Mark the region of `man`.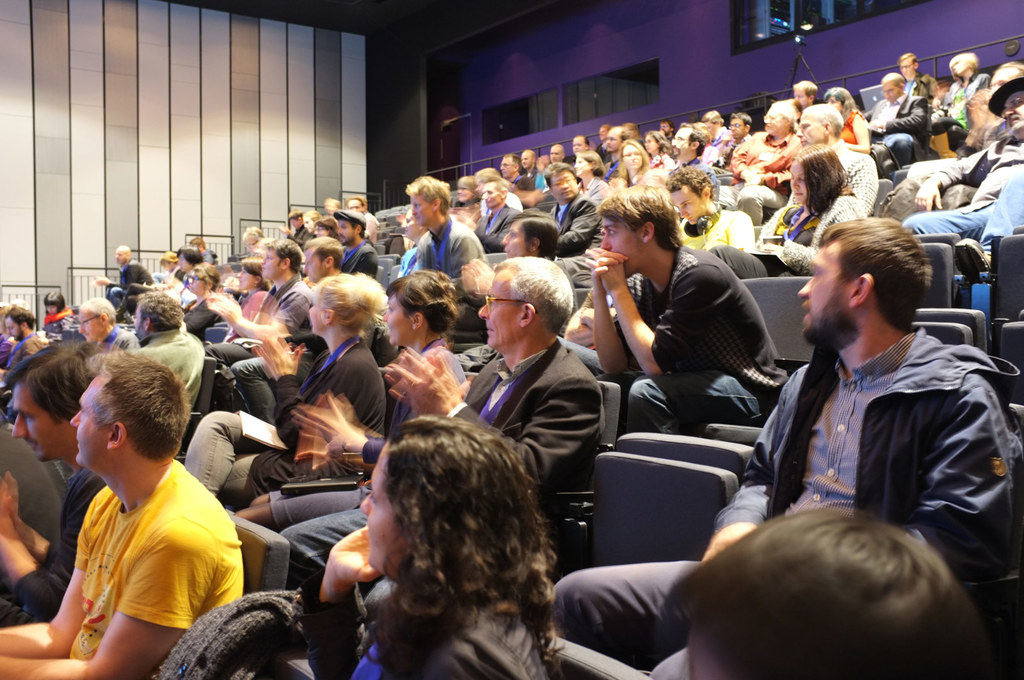
Region: BBox(897, 50, 936, 104).
